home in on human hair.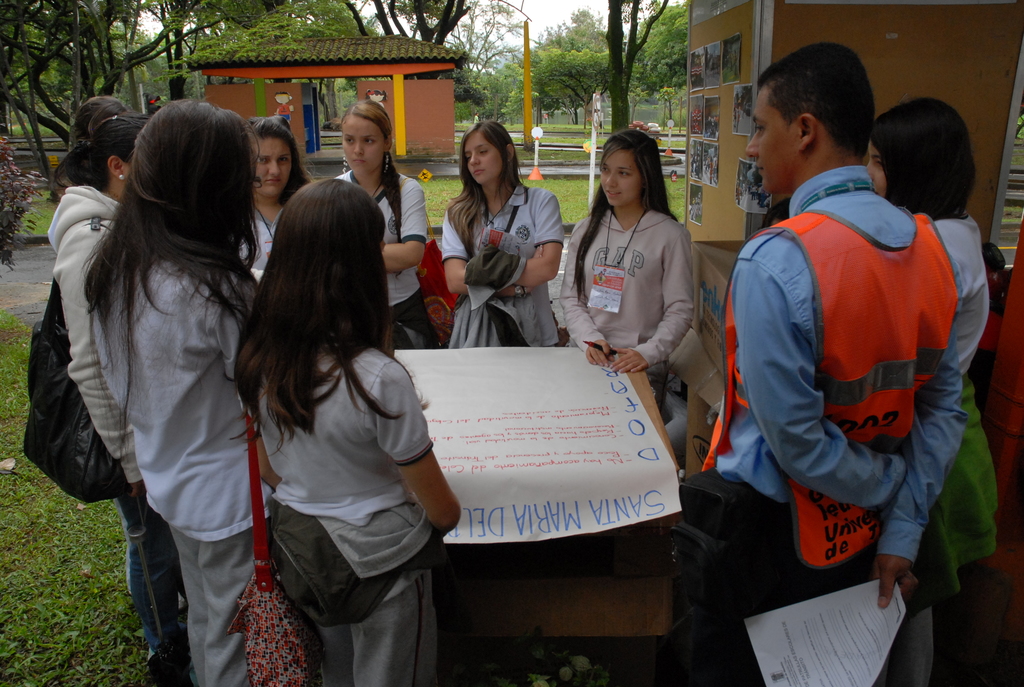
Homed in at [left=274, top=91, right=290, bottom=97].
